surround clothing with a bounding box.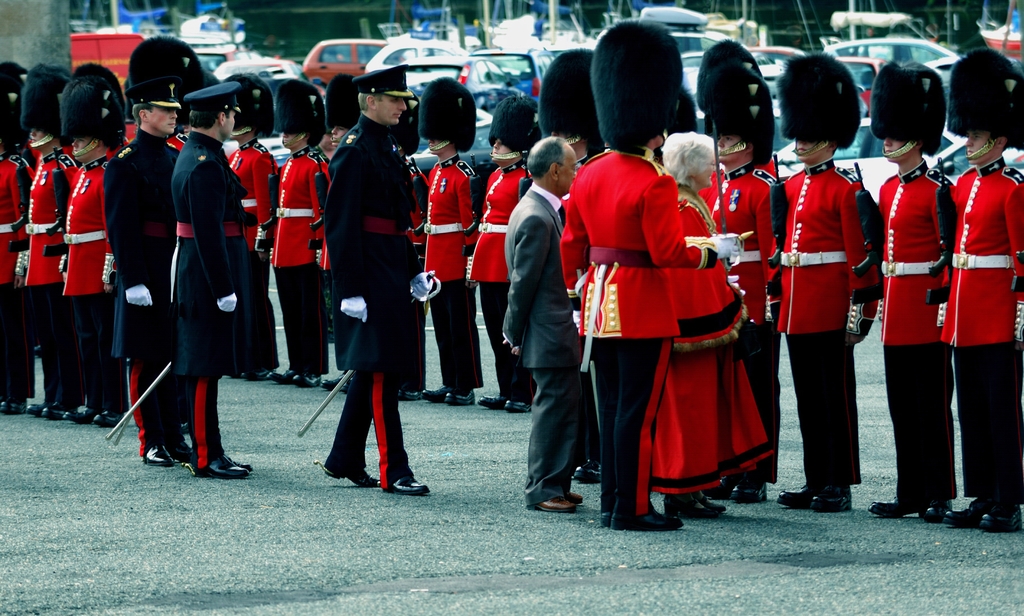
419,152,484,391.
